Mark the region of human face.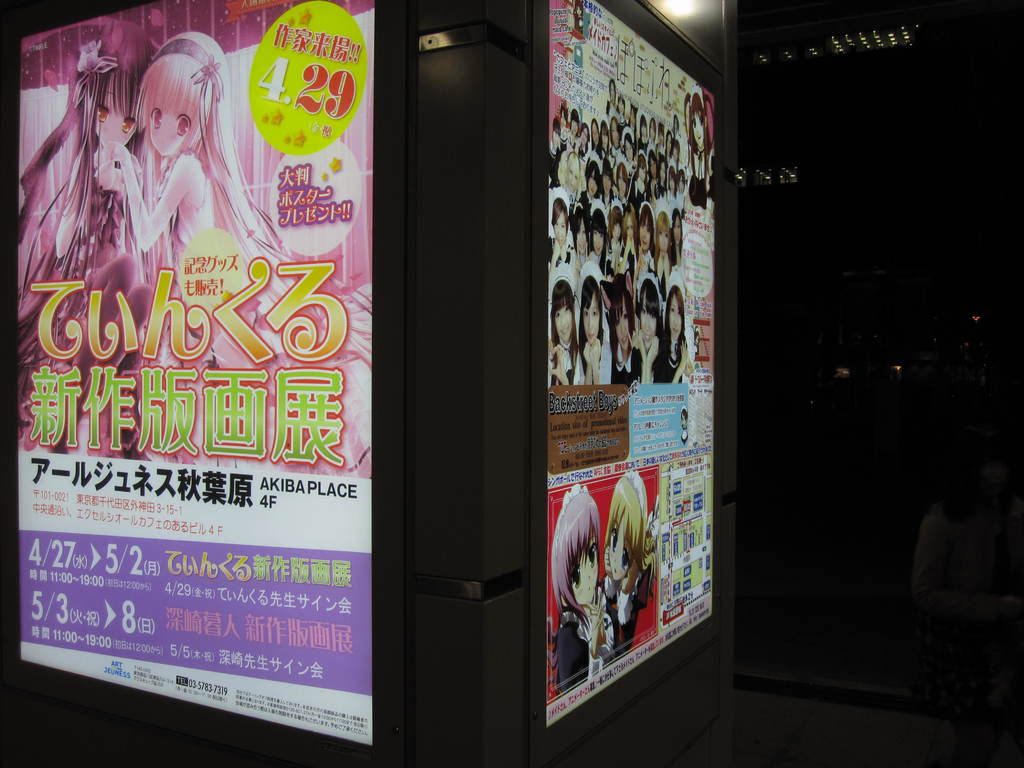
Region: BBox(676, 219, 683, 239).
